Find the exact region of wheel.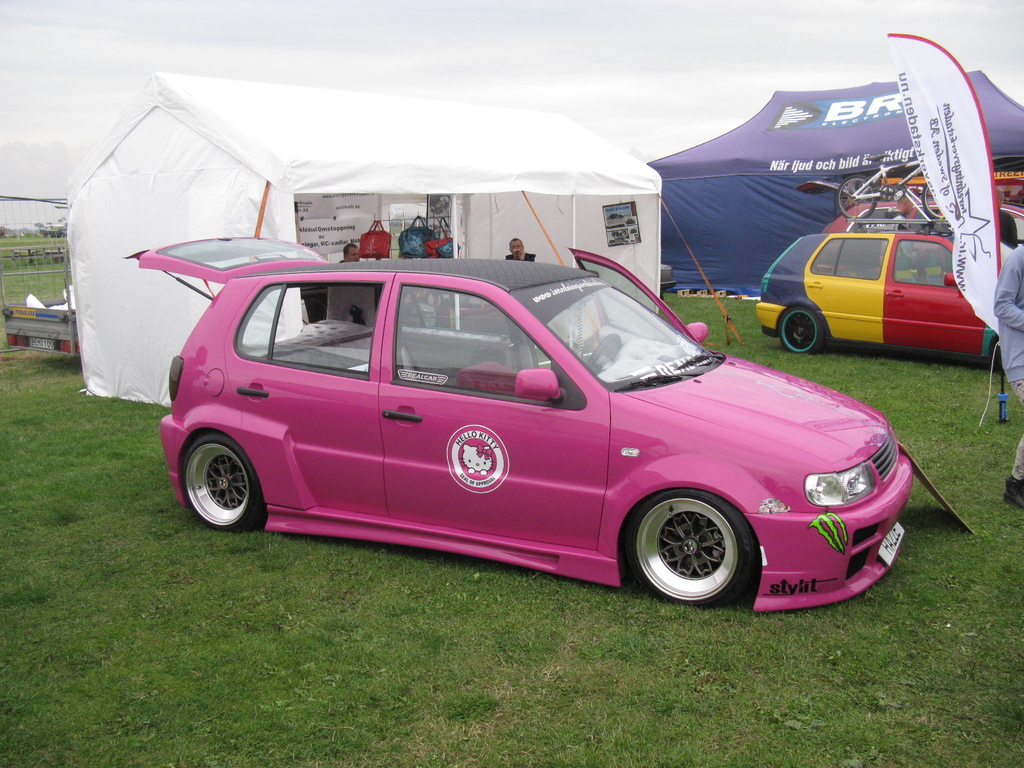
Exact region: bbox(620, 487, 755, 606).
